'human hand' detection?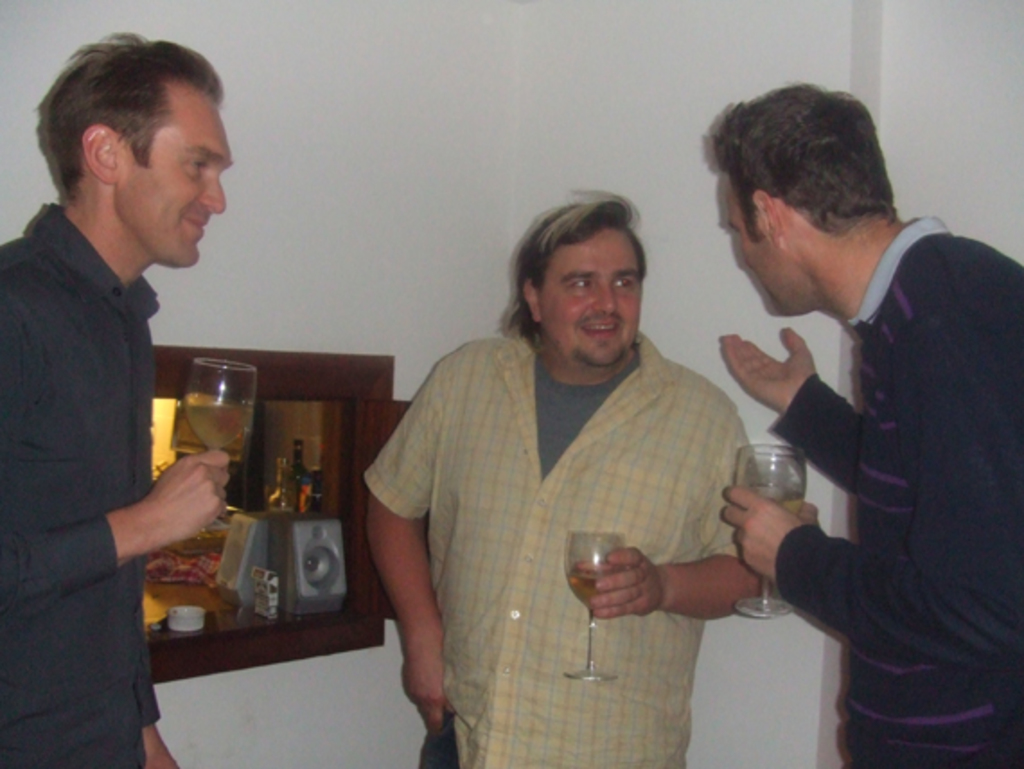
<region>575, 546, 665, 622</region>
